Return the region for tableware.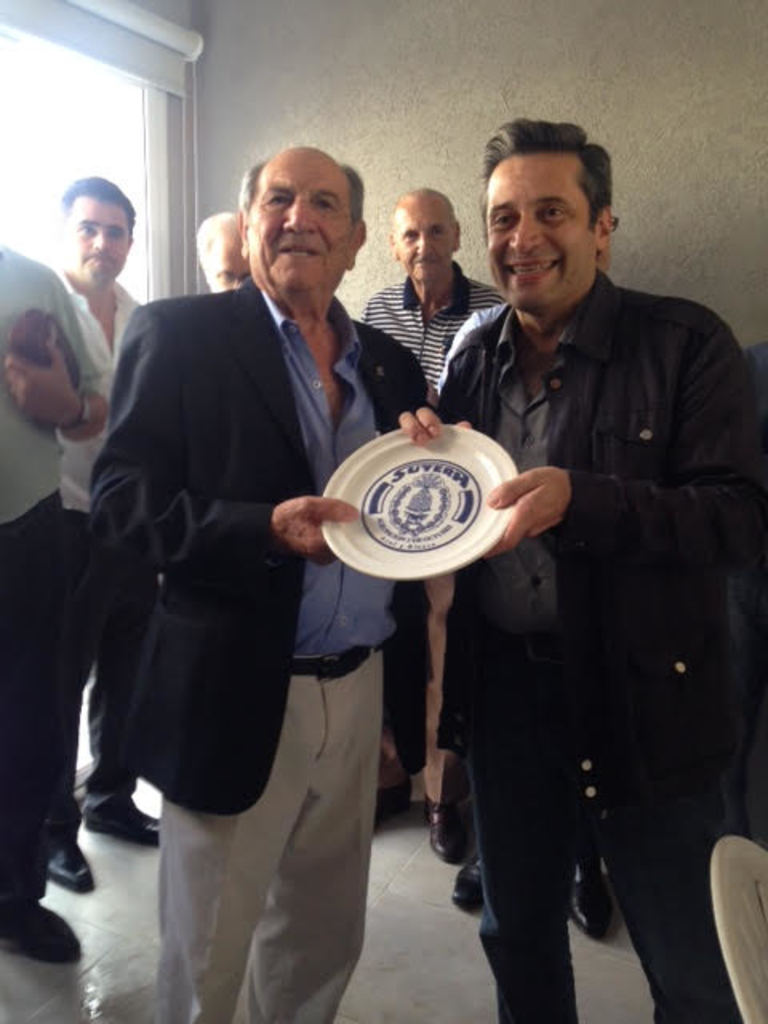
box=[318, 427, 520, 578].
